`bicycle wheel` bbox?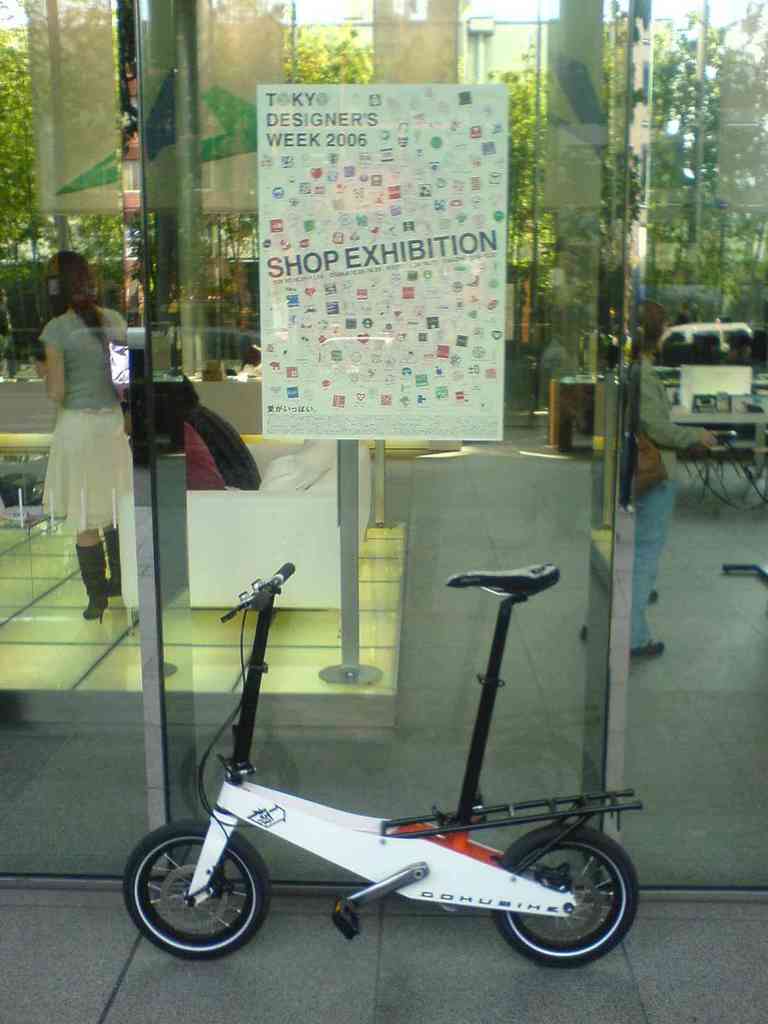
131, 826, 271, 961
